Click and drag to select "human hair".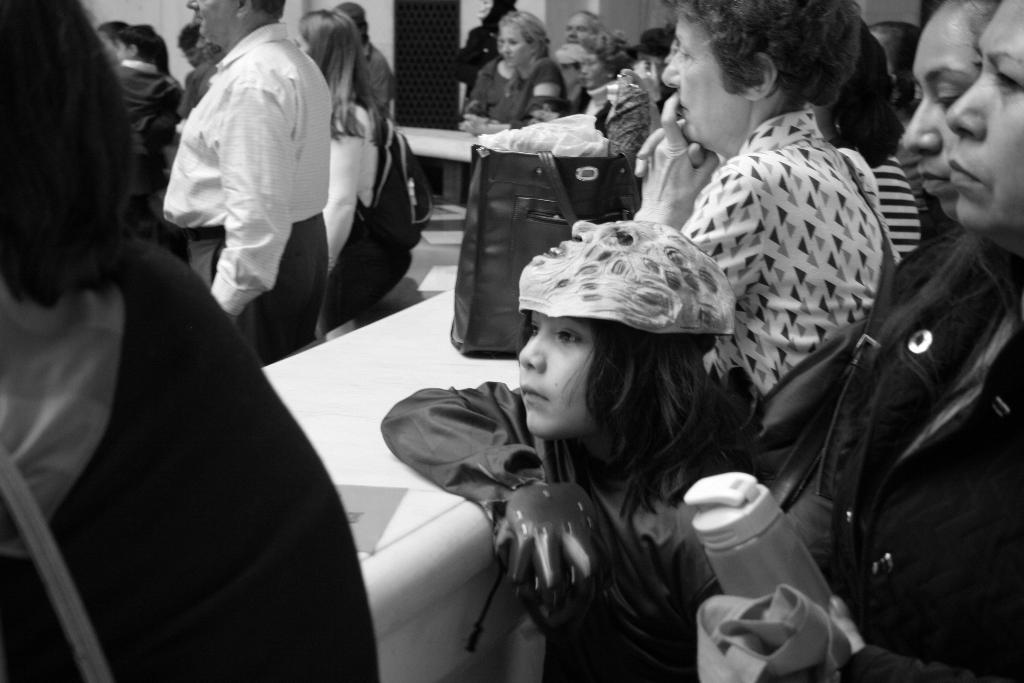
Selection: crop(584, 33, 628, 67).
